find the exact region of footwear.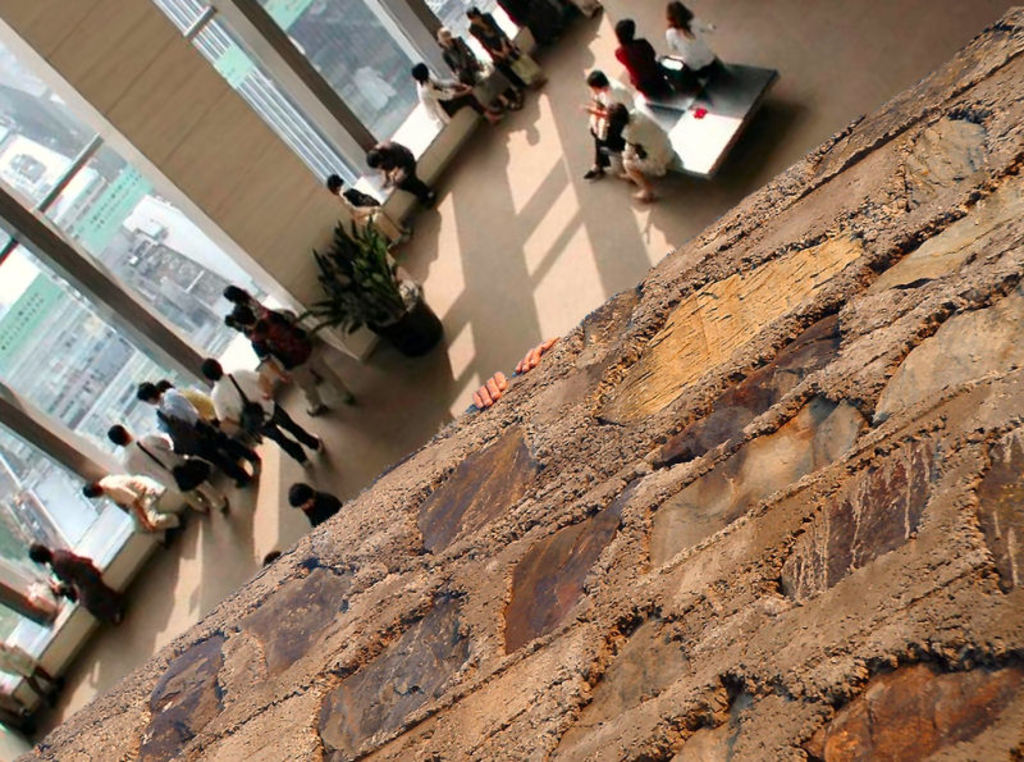
Exact region: <region>310, 405, 324, 415</region>.
